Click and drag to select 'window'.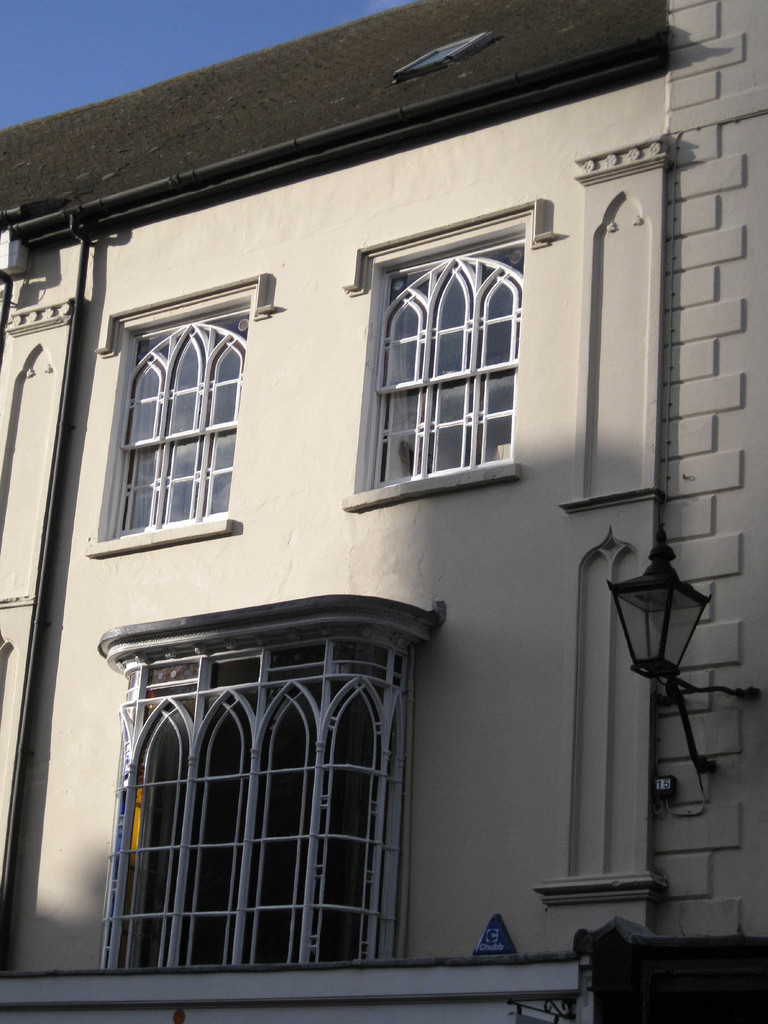
Selection: [85, 268, 278, 557].
